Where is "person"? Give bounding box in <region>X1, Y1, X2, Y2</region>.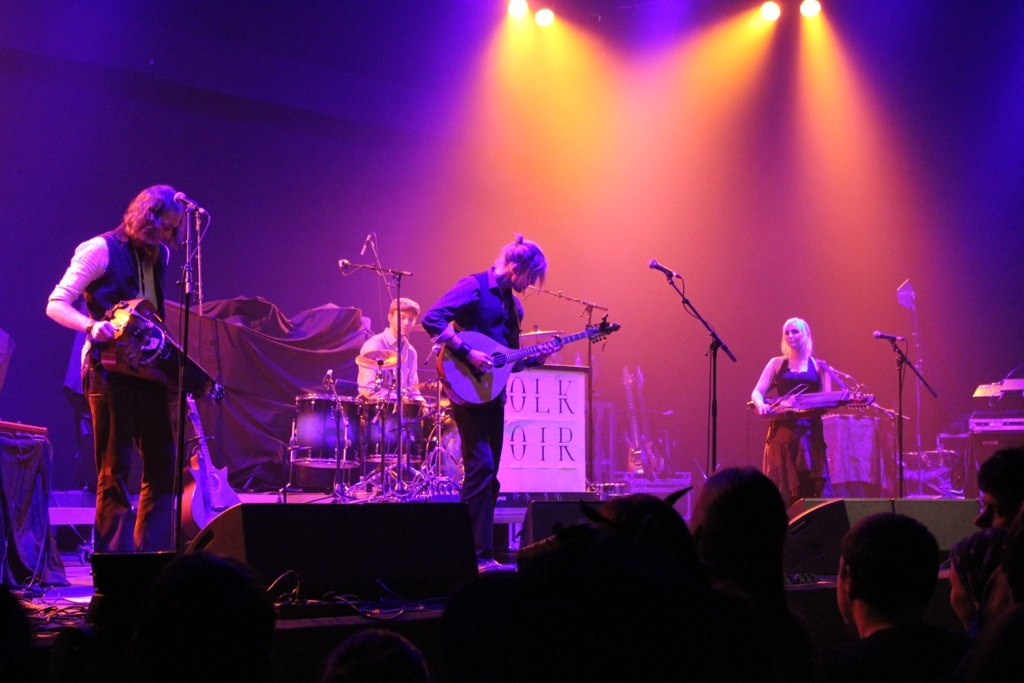
<region>357, 295, 429, 480</region>.
